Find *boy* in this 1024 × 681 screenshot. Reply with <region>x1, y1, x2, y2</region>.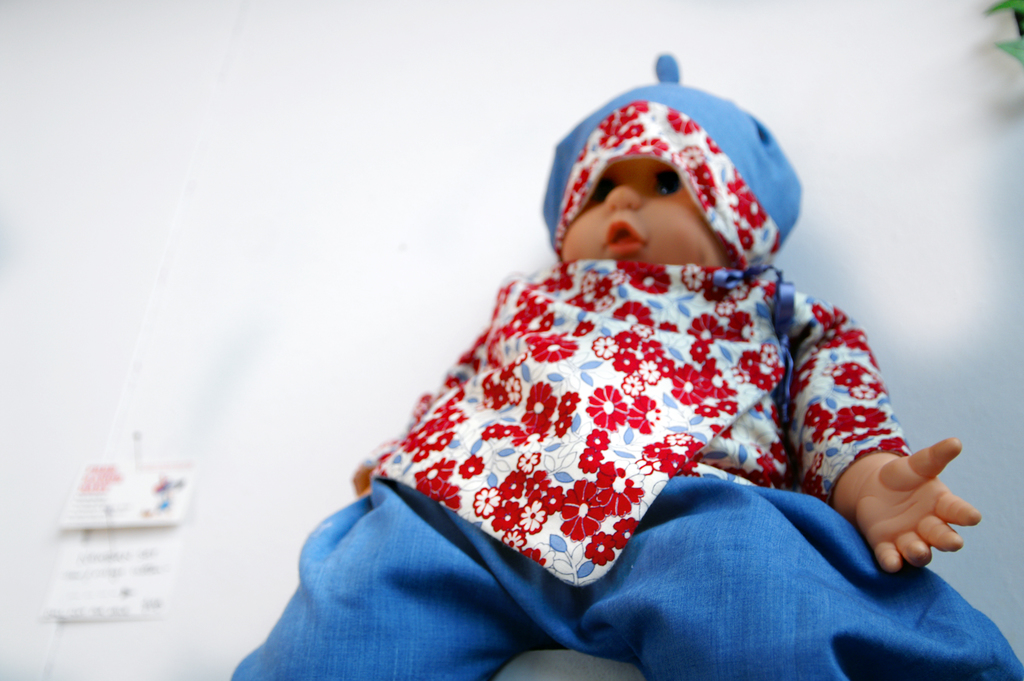
<region>236, 50, 1023, 680</region>.
